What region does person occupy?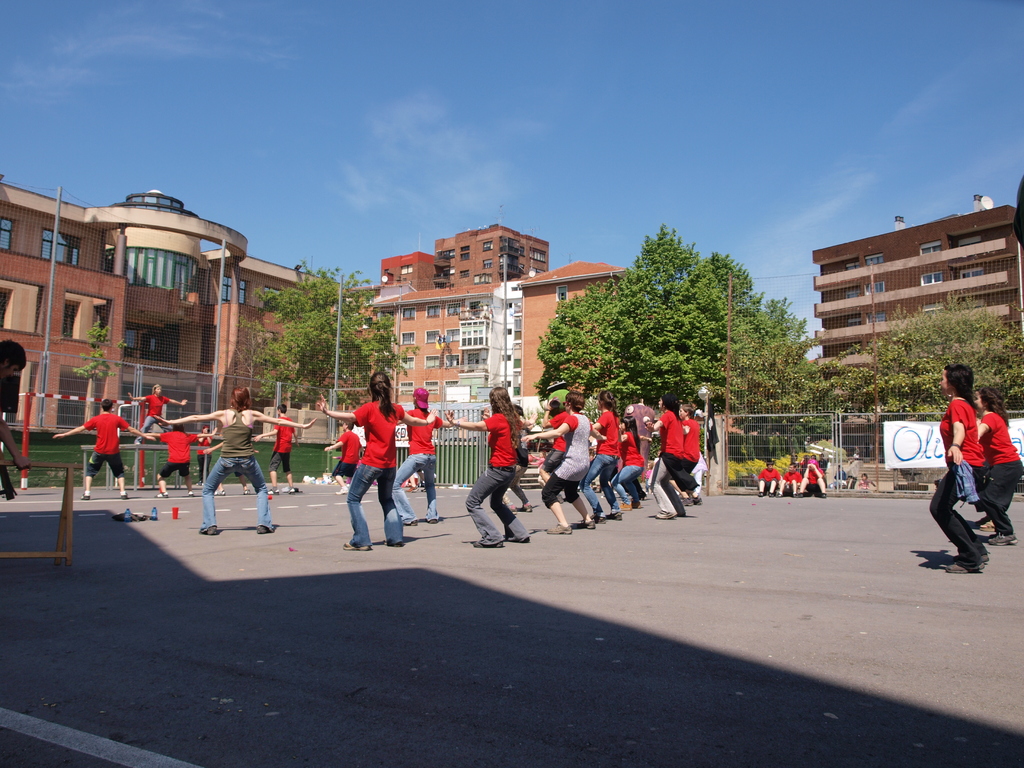
bbox(975, 388, 1023, 543).
